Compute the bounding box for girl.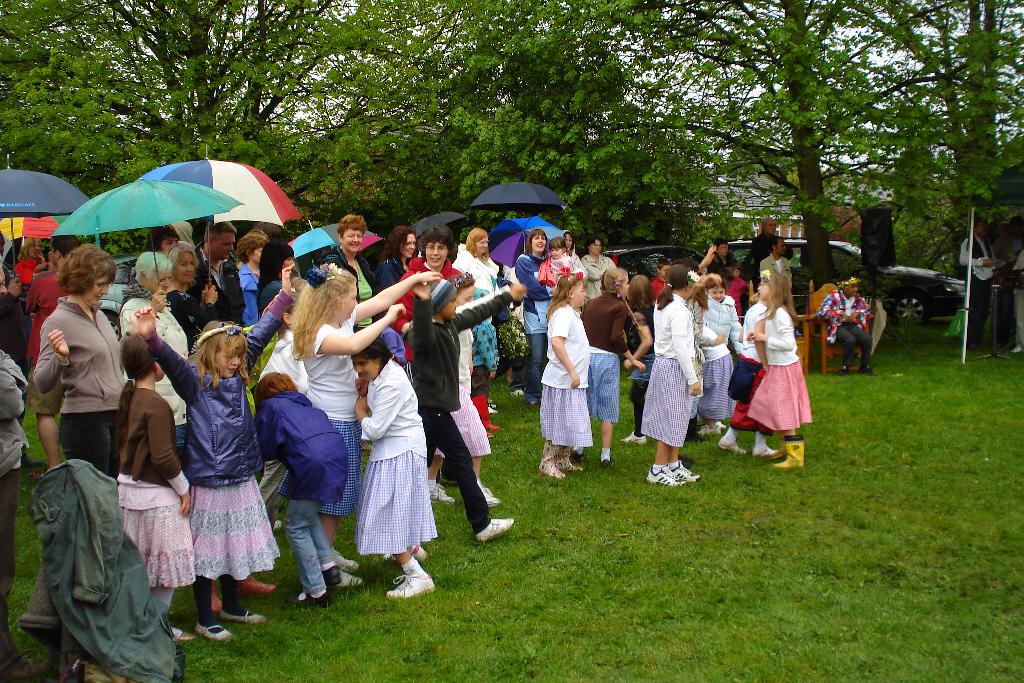
l=647, t=261, r=696, b=481.
